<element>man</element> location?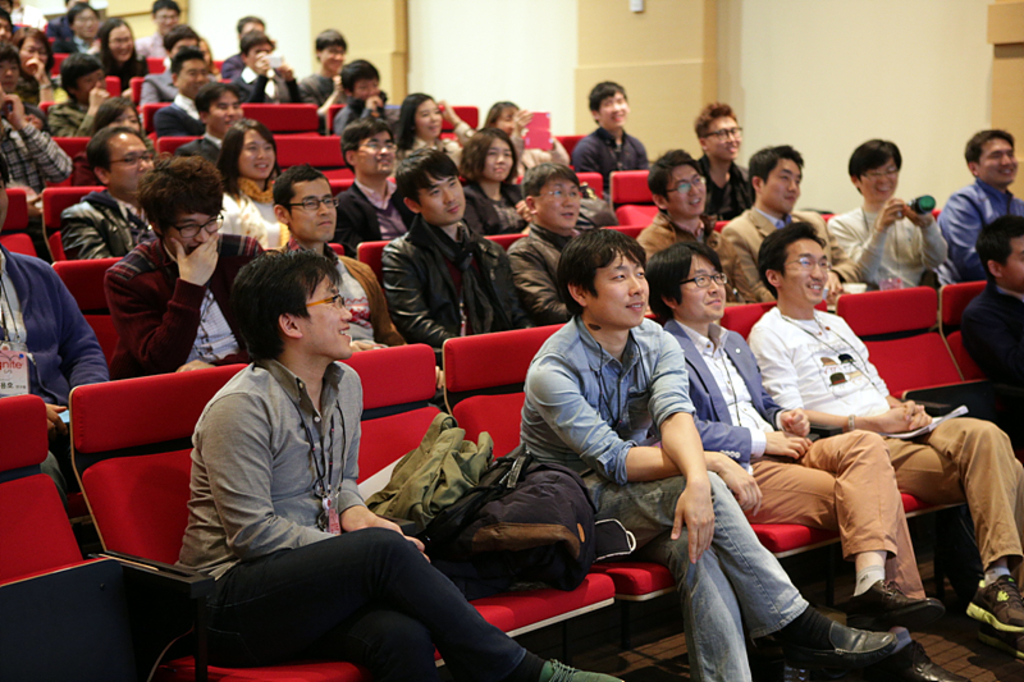
bbox(172, 86, 238, 155)
